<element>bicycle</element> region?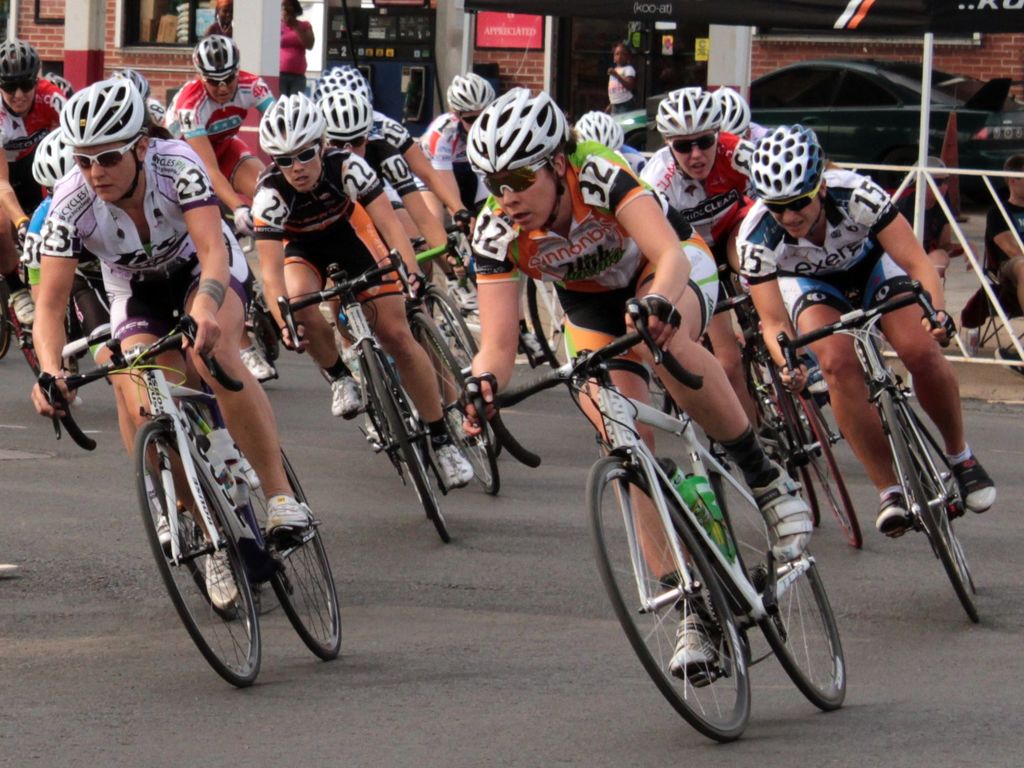
[387, 278, 502, 502]
